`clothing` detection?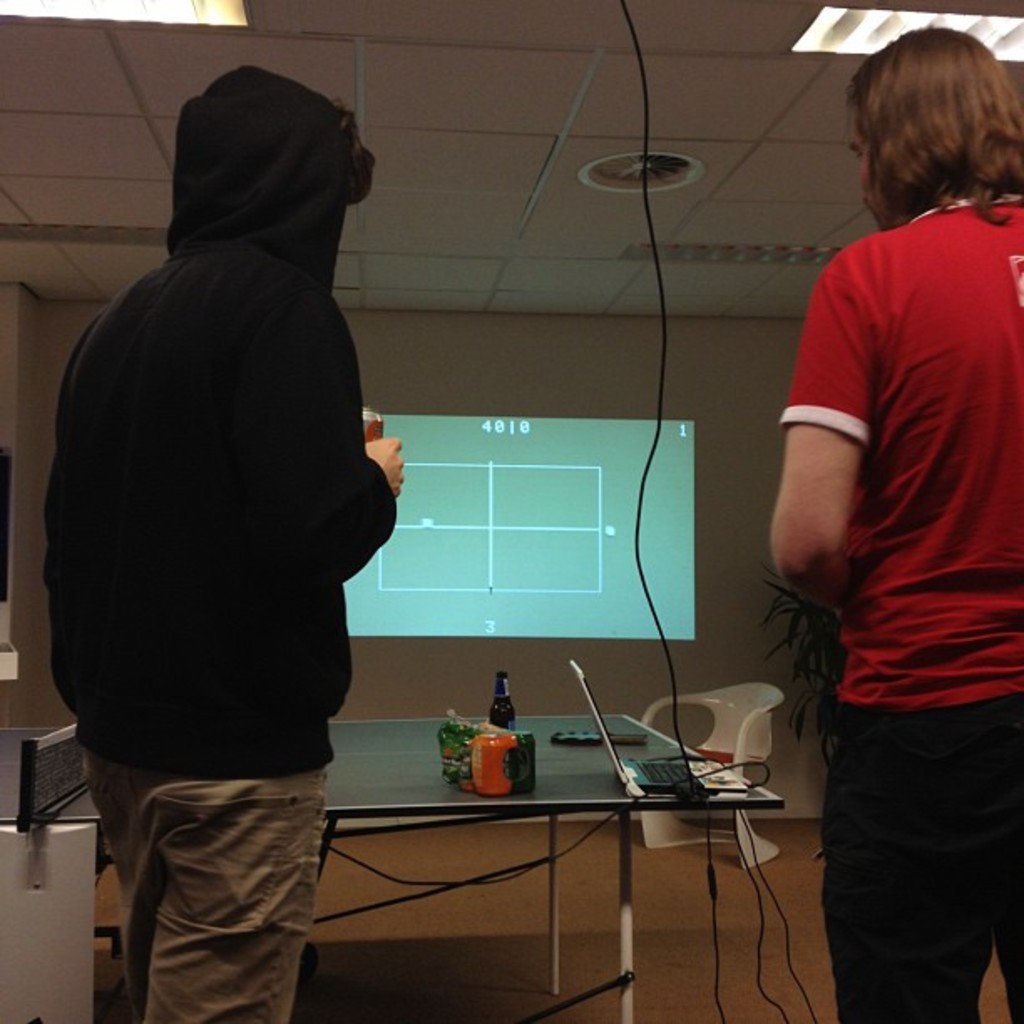
bbox(55, 120, 402, 910)
